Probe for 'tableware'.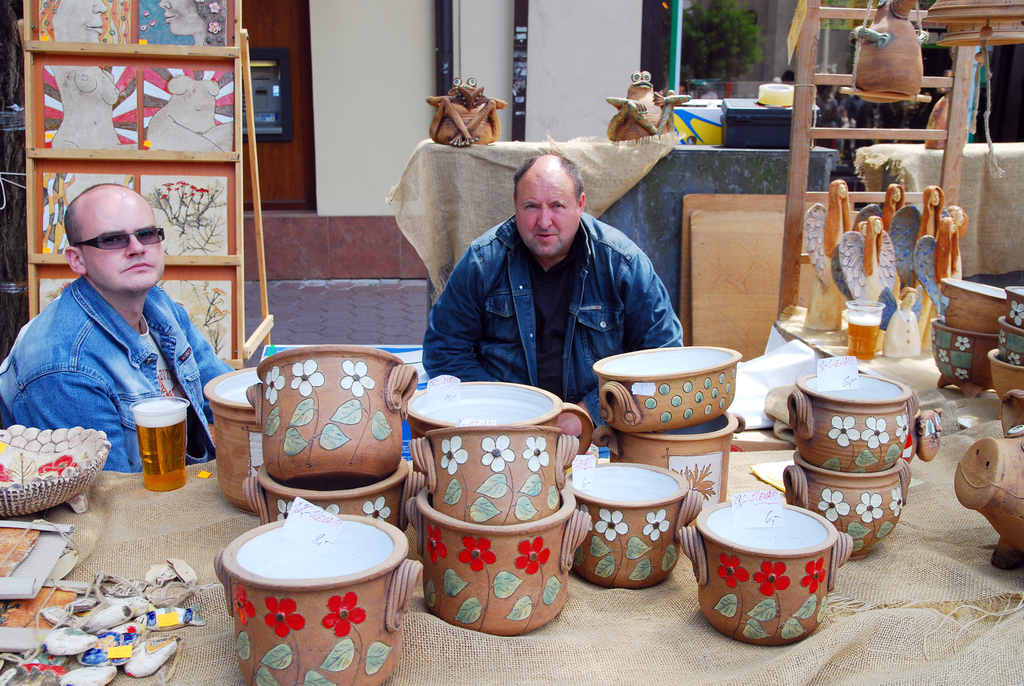
Probe result: x1=680, y1=496, x2=854, y2=648.
